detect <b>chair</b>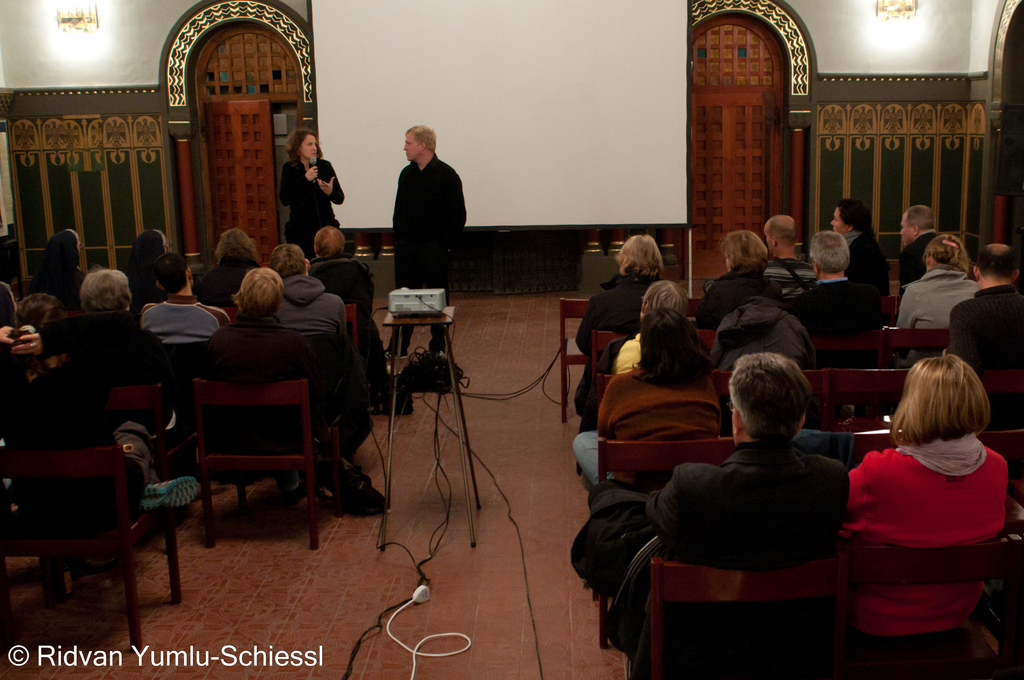
(0,444,194,655)
